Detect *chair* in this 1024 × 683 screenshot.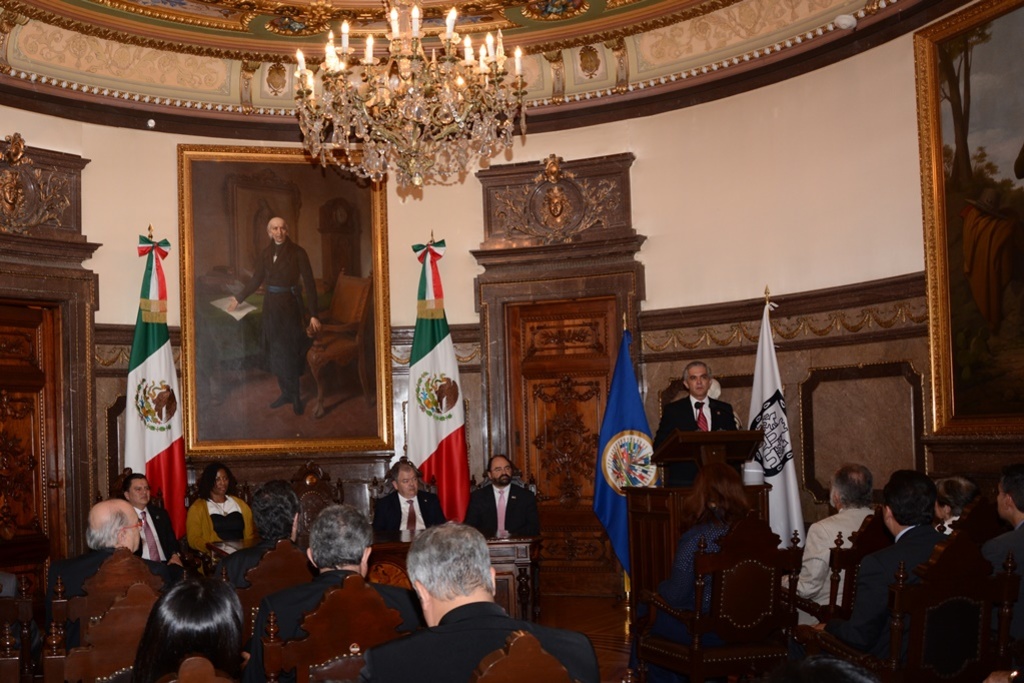
Detection: detection(227, 537, 315, 641).
